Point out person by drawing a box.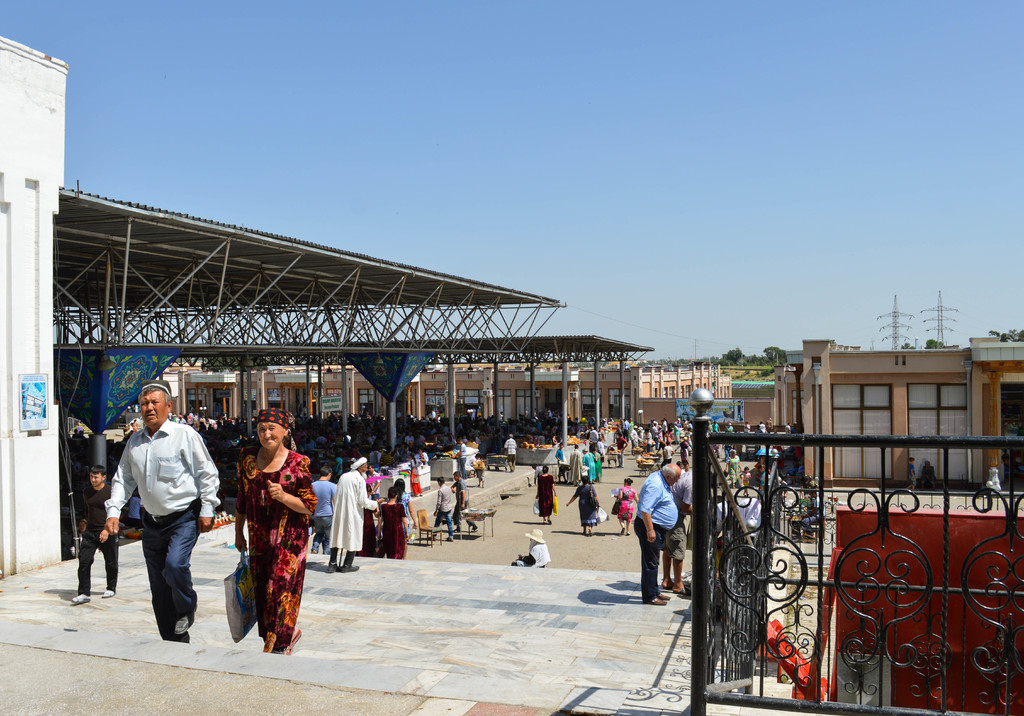
pyautogui.locateOnScreen(637, 457, 688, 607).
